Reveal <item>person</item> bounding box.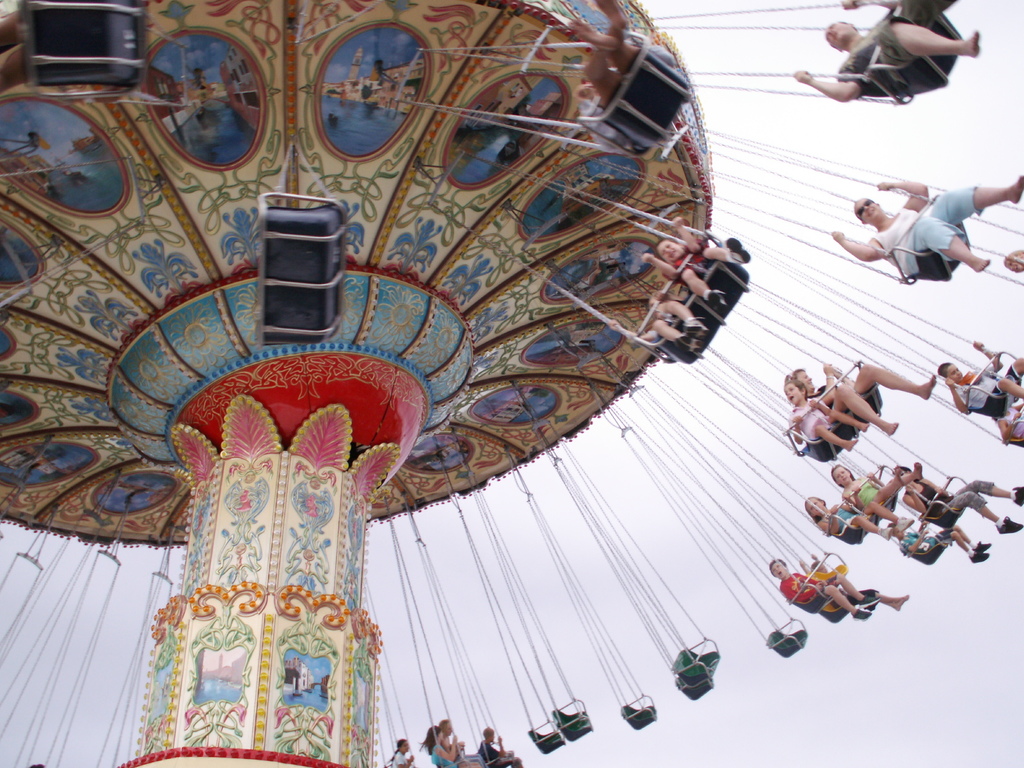
Revealed: 474/720/523/765.
